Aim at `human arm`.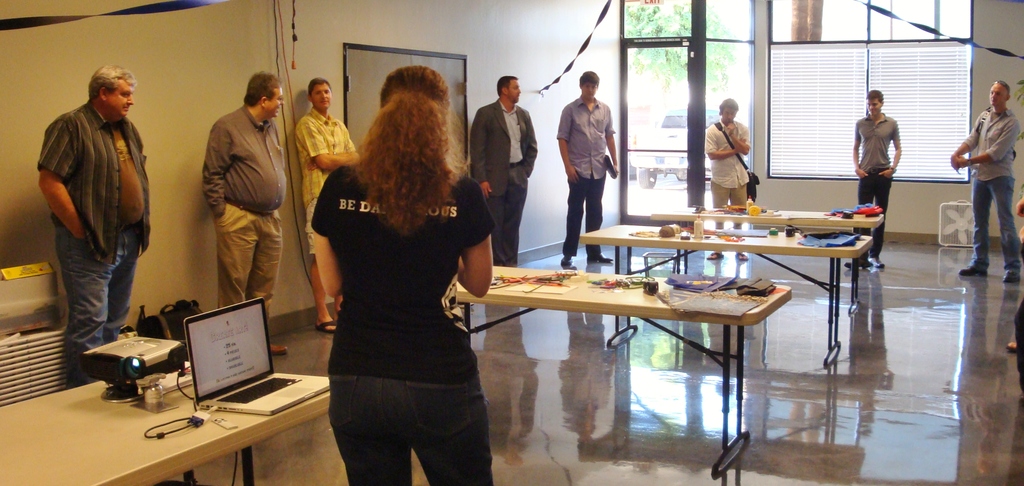
Aimed at (463, 106, 505, 198).
